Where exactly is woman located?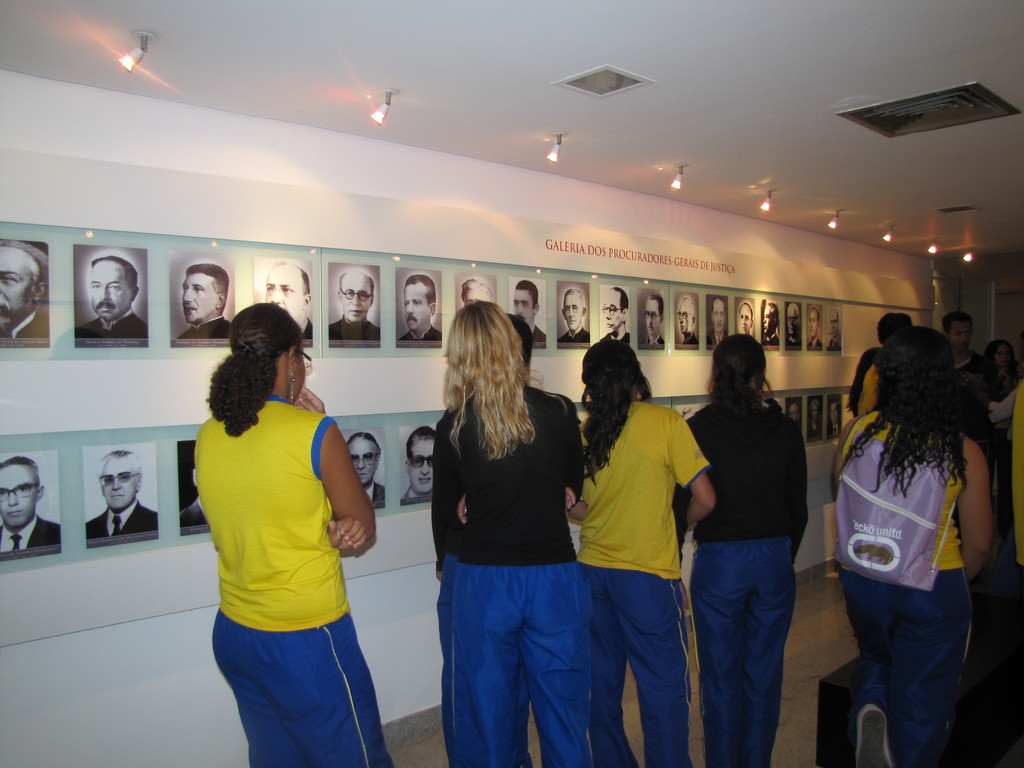
Its bounding box is locate(671, 331, 808, 767).
